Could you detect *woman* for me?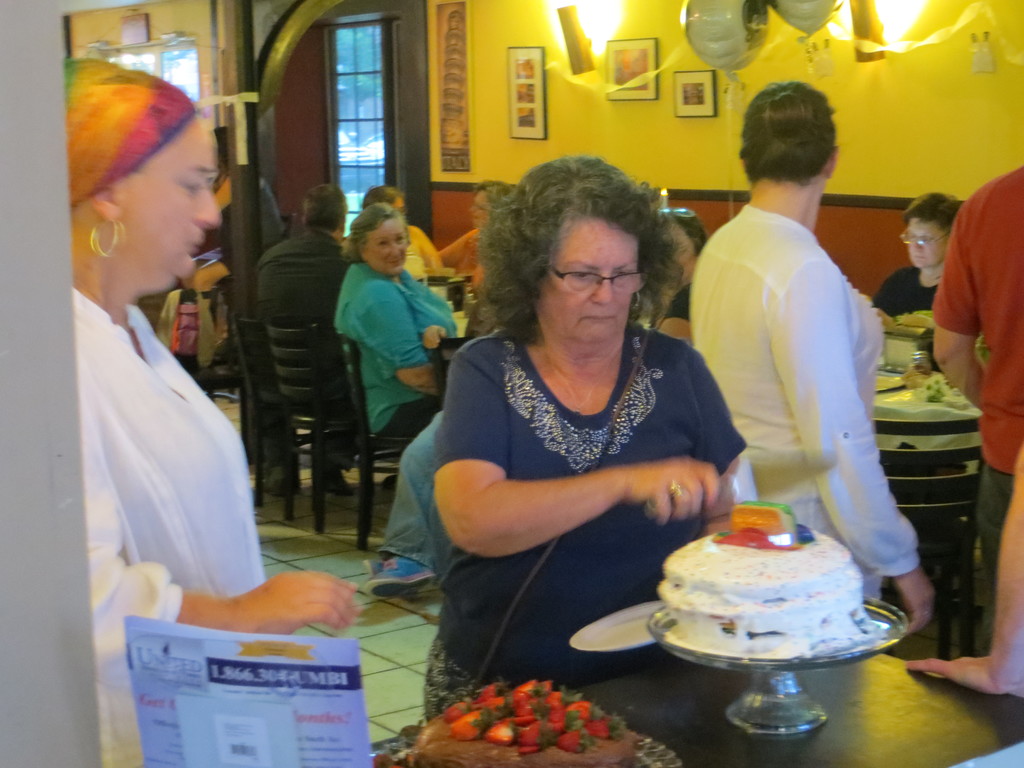
Detection result: (left=641, top=204, right=706, bottom=336).
